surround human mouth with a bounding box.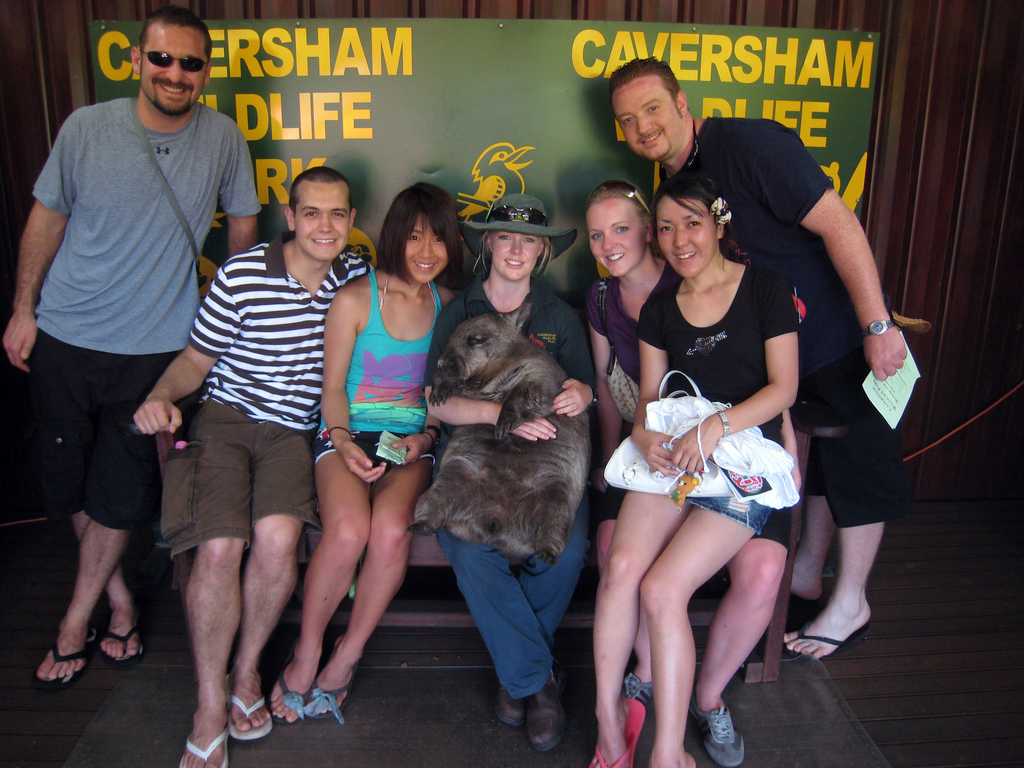
[157,82,189,97].
